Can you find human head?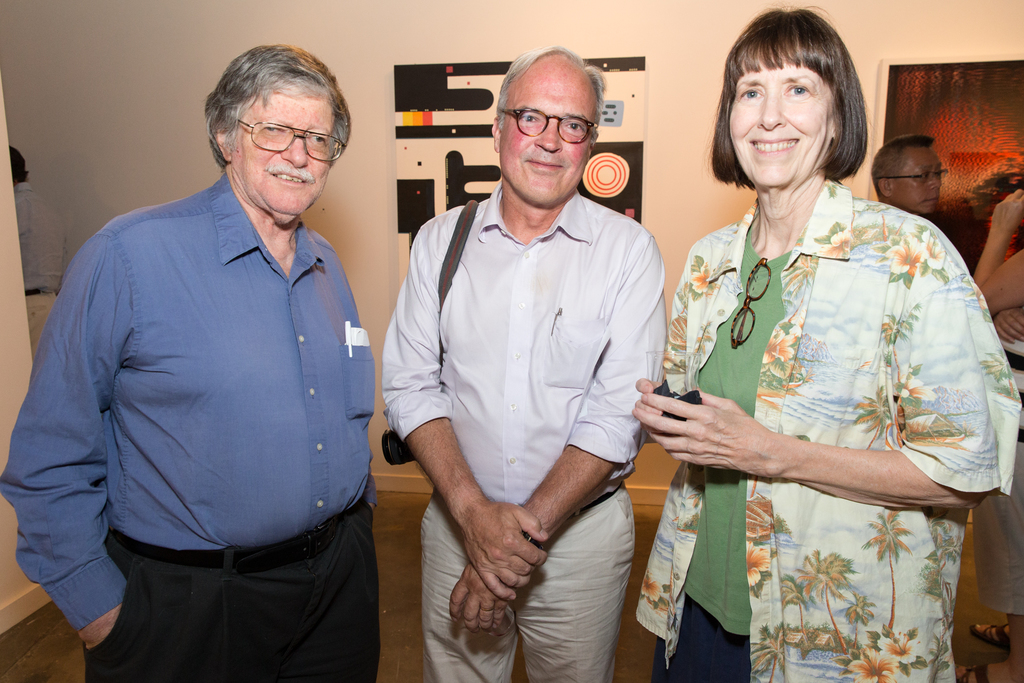
Yes, bounding box: [x1=870, y1=132, x2=944, y2=215].
